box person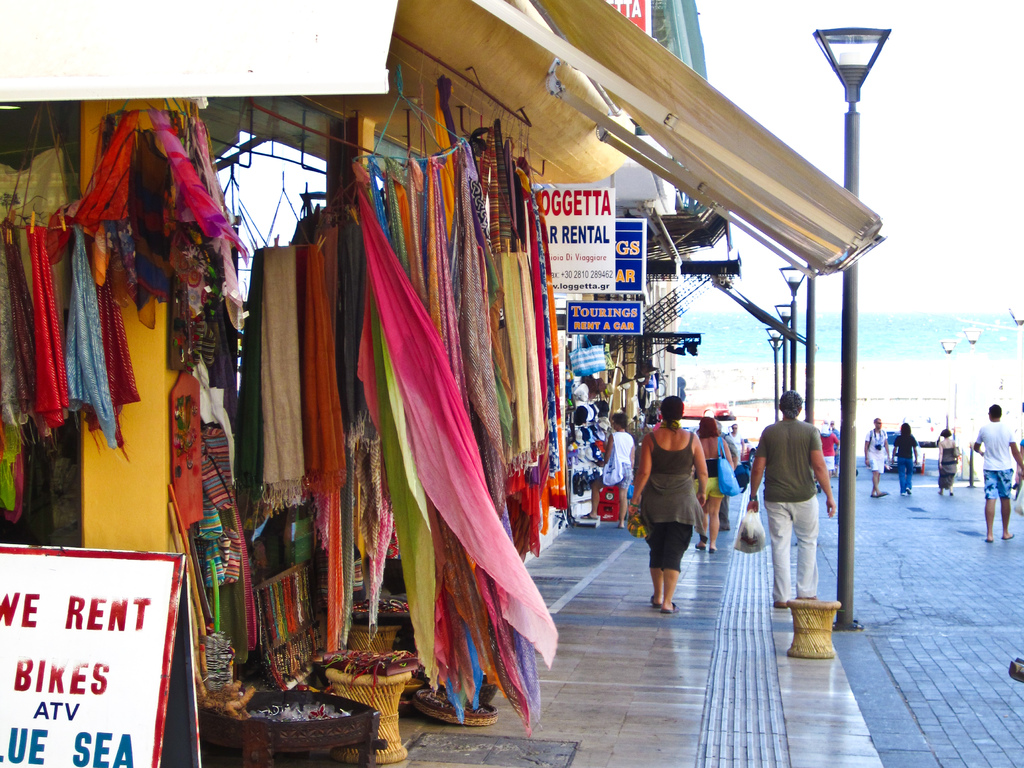
692 417 734 554
